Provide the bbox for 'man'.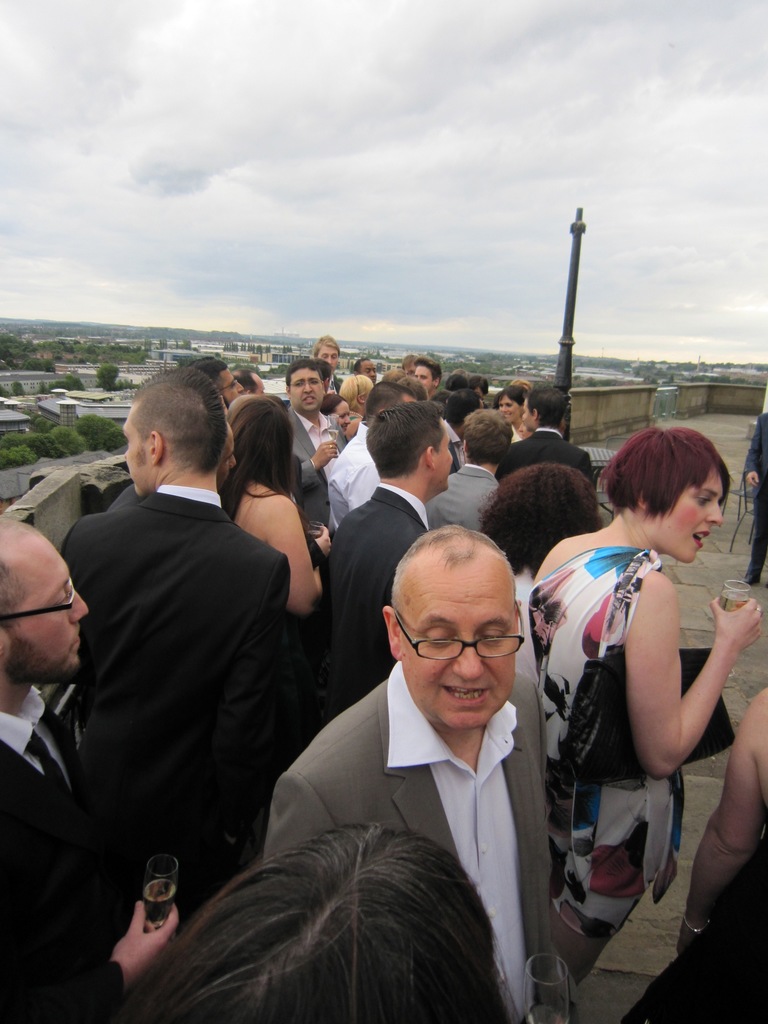
bbox=(499, 383, 602, 489).
